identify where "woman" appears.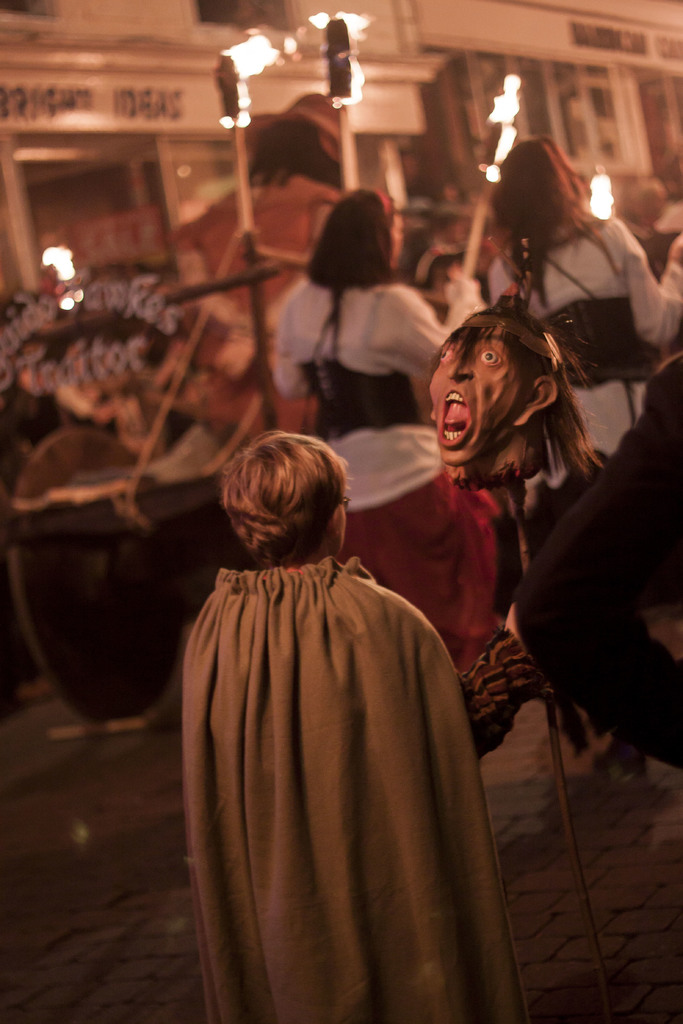
Appears at rect(473, 125, 682, 479).
